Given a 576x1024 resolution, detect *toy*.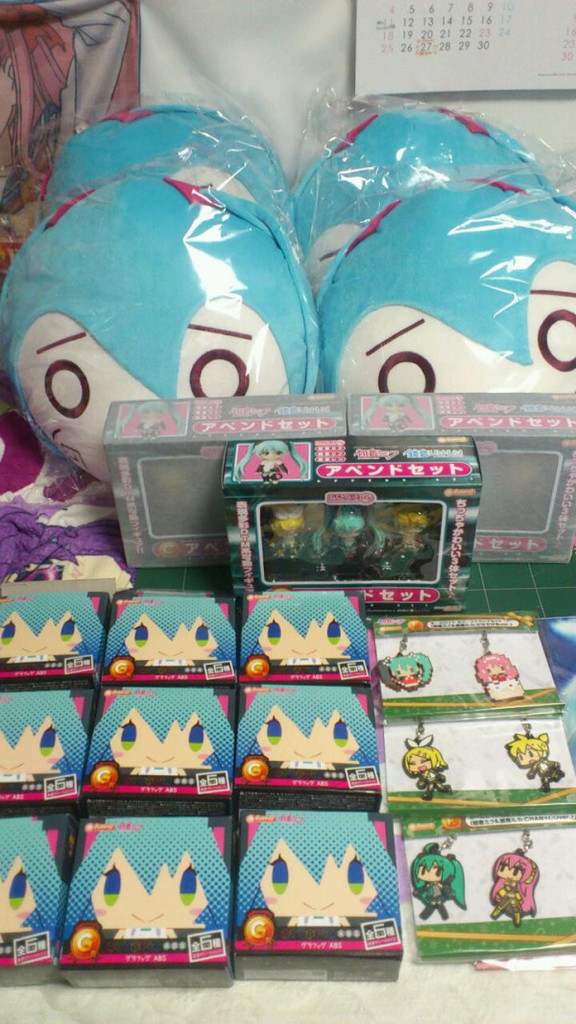
x1=242 y1=590 x2=369 y2=657.
